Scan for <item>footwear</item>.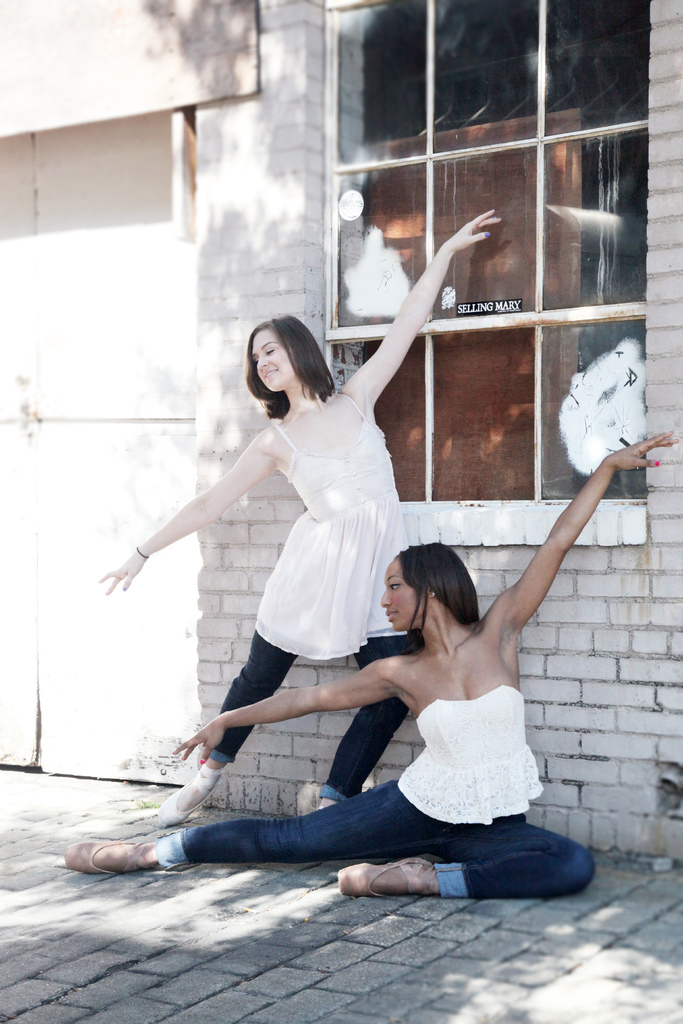
Scan result: <bbox>338, 856, 444, 897</bbox>.
